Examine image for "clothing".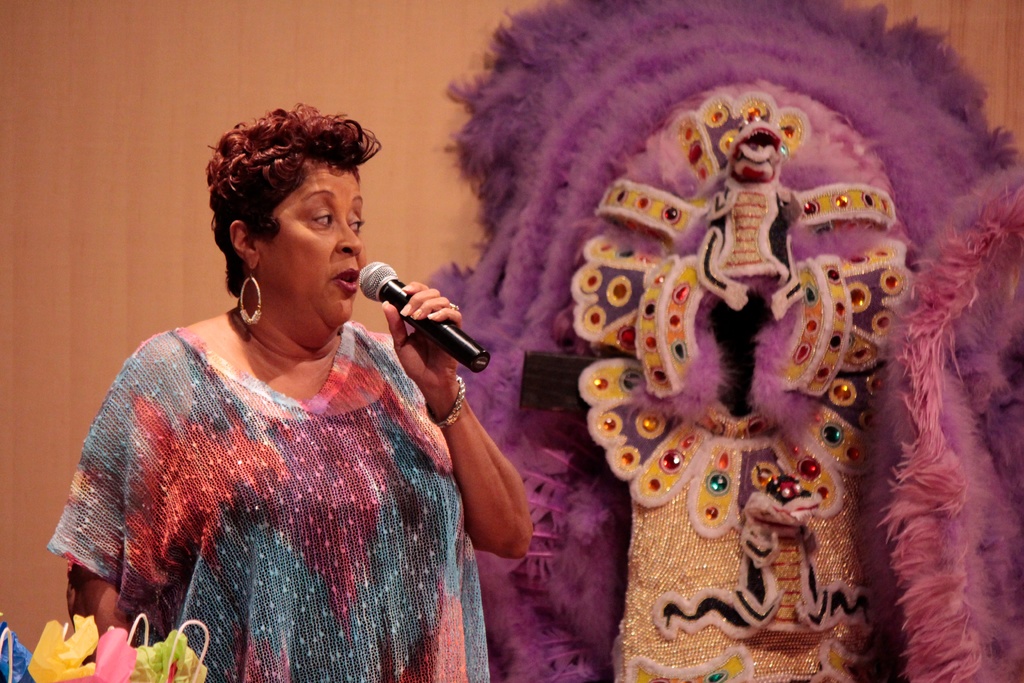
Examination result: pyautogui.locateOnScreen(47, 320, 497, 682).
